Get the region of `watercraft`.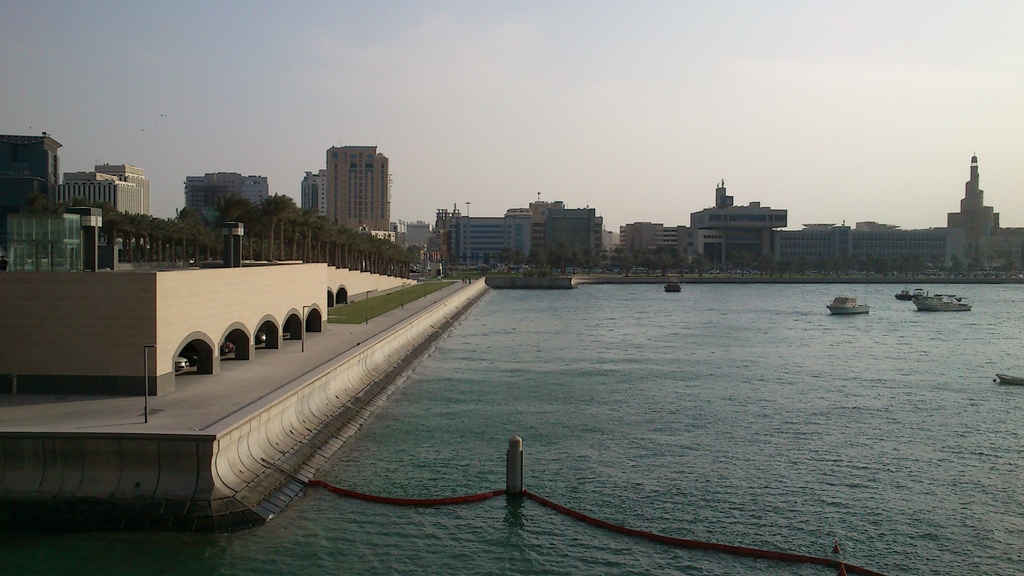
x1=910 y1=292 x2=972 y2=313.
